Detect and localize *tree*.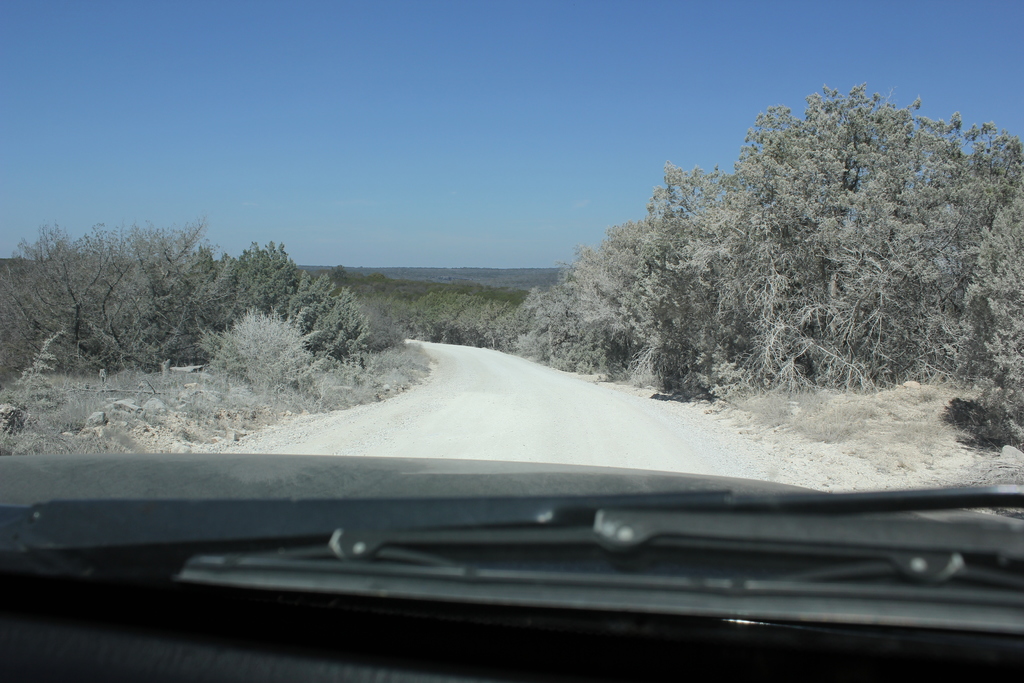
Localized at [x1=0, y1=213, x2=213, y2=356].
